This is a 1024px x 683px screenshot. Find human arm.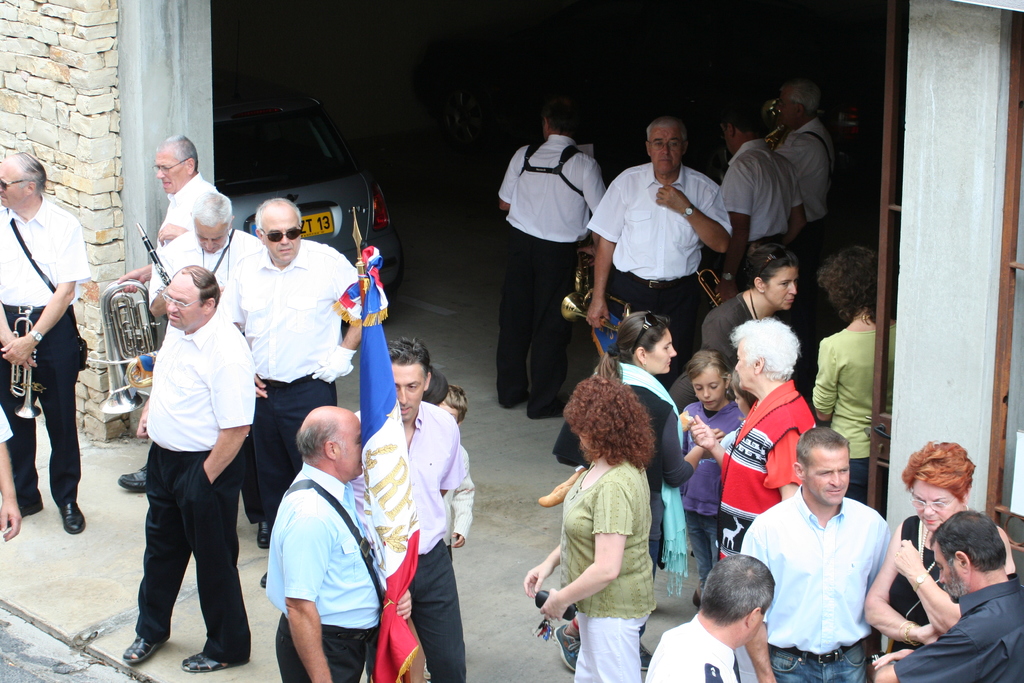
Bounding box: [left=657, top=399, right=723, bottom=490].
